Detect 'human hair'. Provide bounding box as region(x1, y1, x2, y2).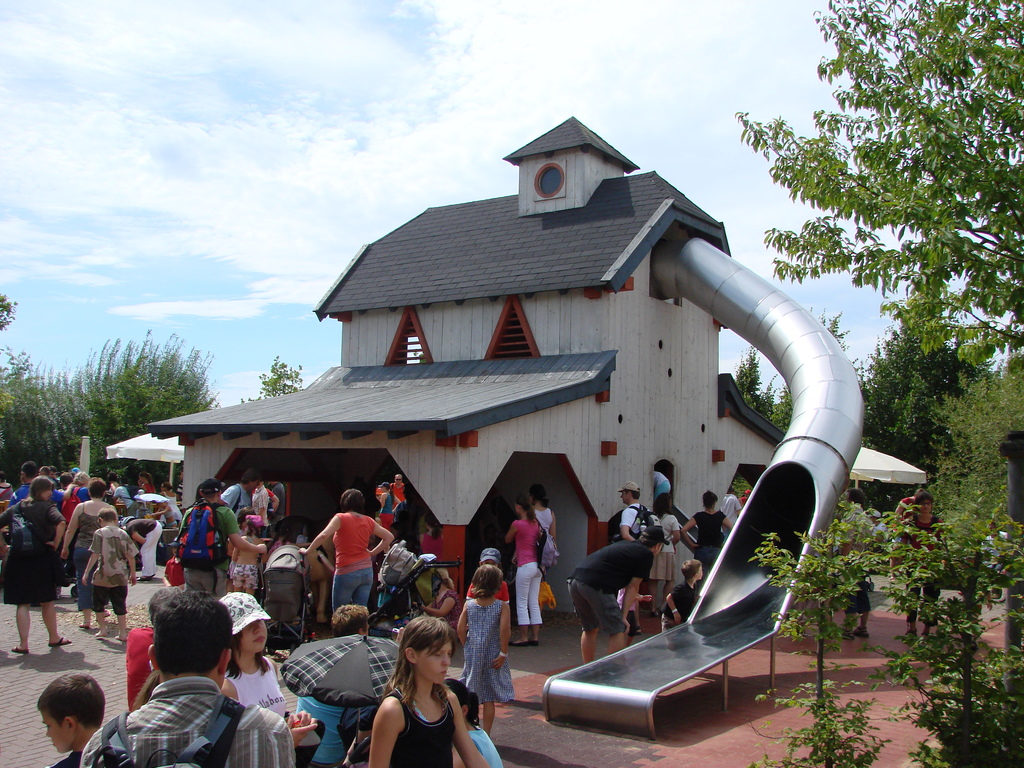
region(33, 671, 104, 728).
